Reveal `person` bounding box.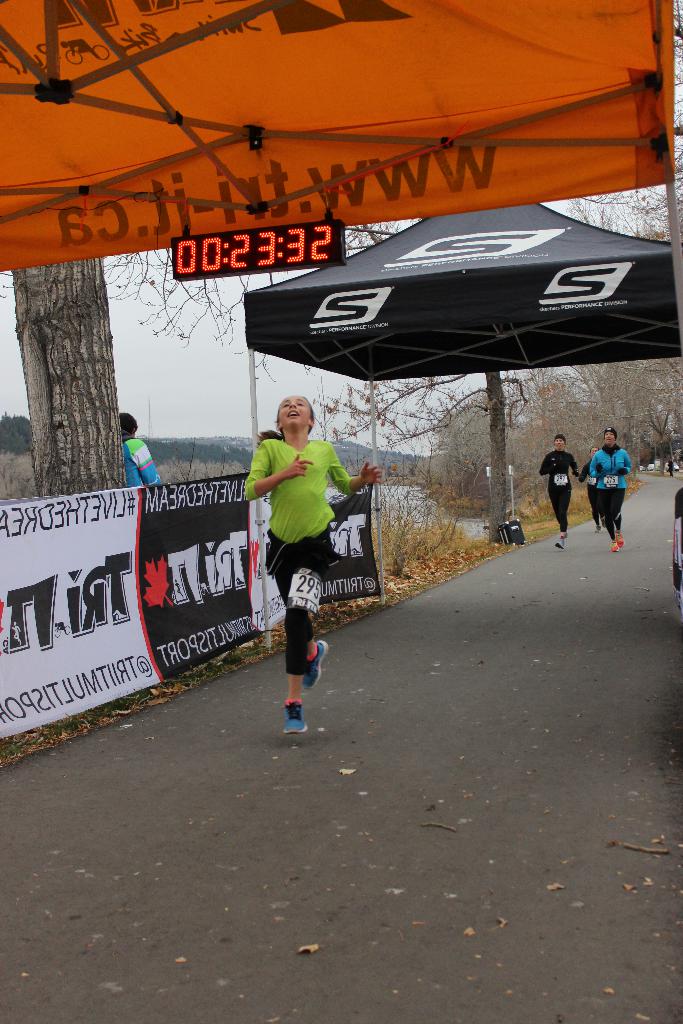
Revealed: bbox(123, 404, 165, 488).
